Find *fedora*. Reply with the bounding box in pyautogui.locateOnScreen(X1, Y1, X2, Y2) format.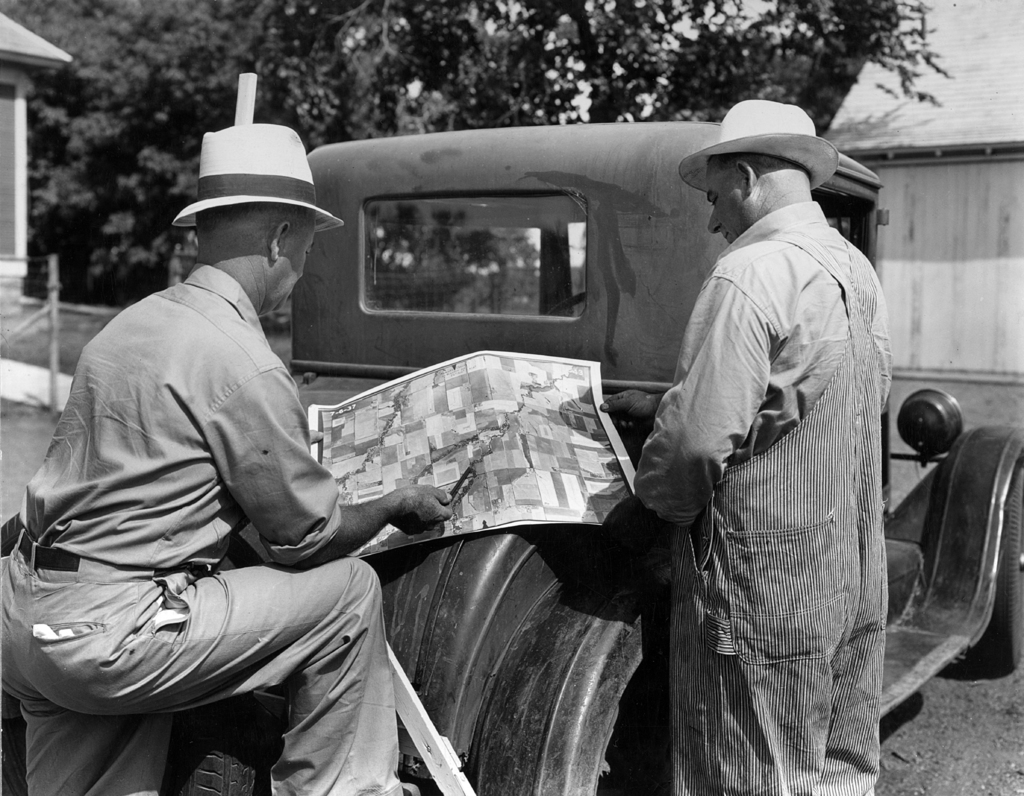
pyautogui.locateOnScreen(687, 99, 851, 202).
